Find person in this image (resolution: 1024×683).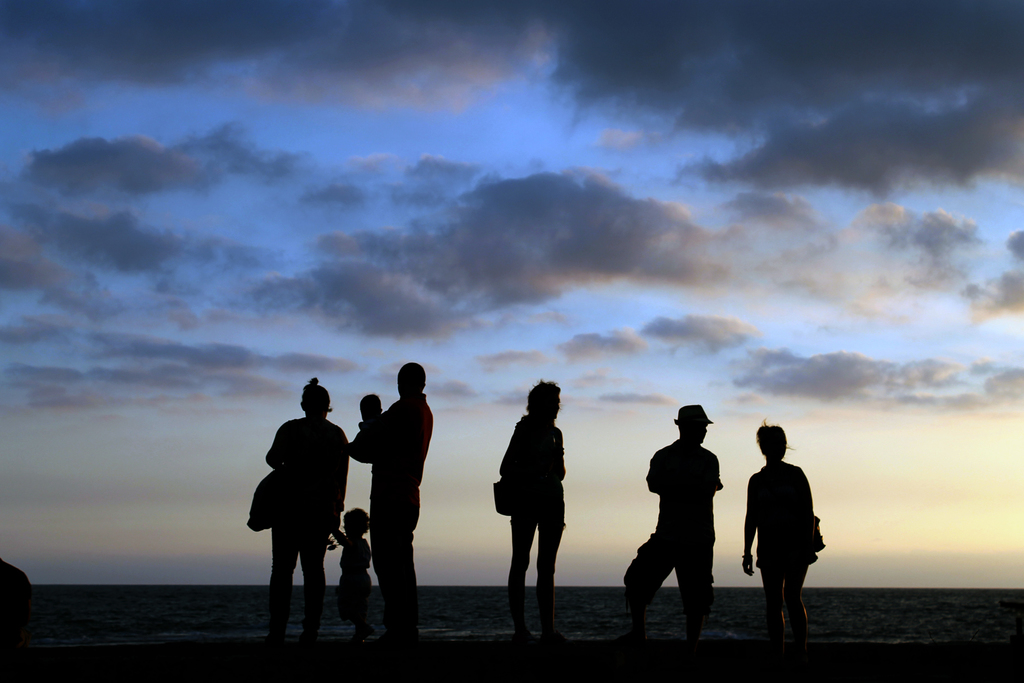
348, 365, 436, 642.
